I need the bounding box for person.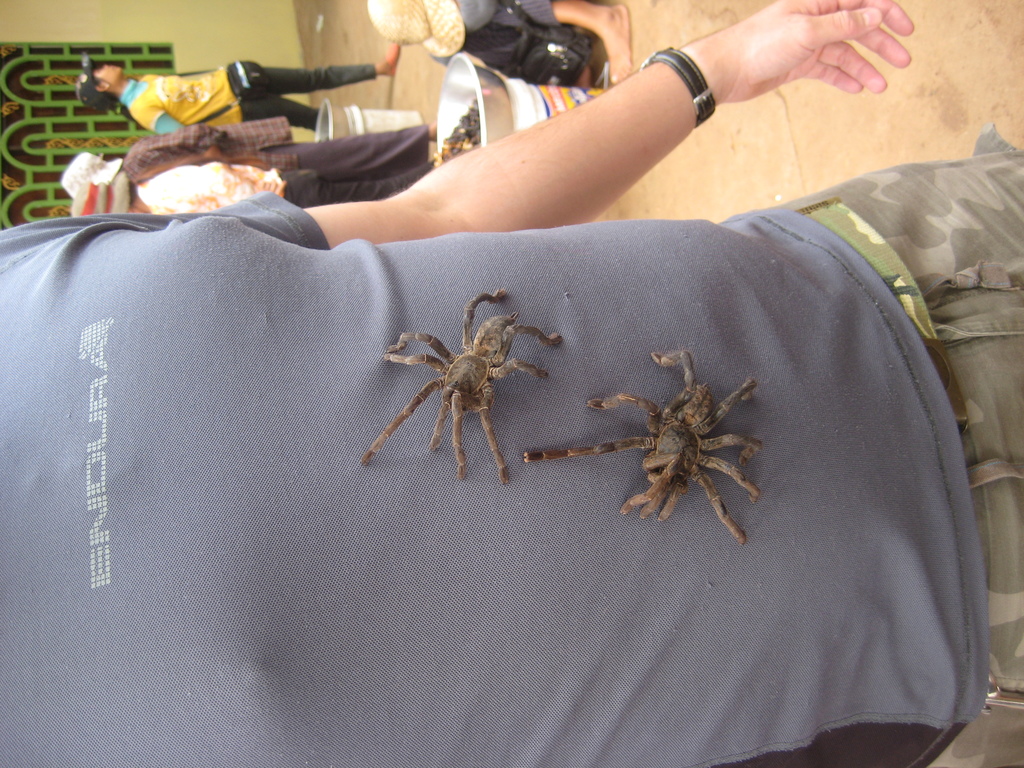
Here it is: 368/0/627/83.
